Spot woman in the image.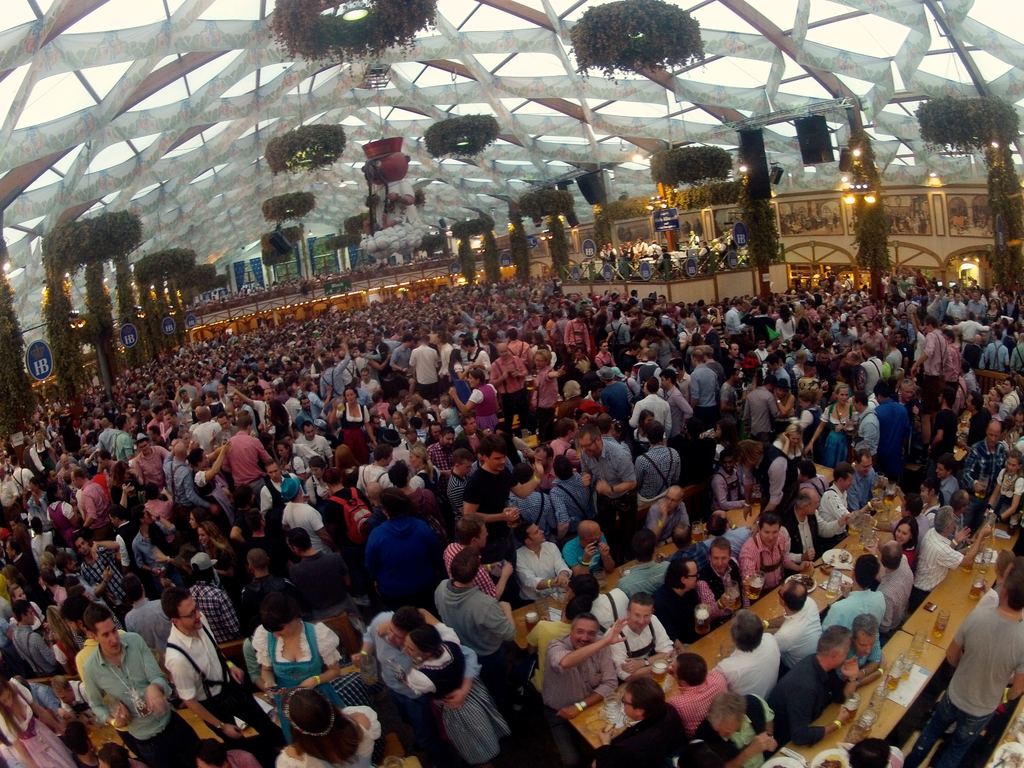
woman found at pyautogui.locateOnScreen(765, 425, 806, 485).
